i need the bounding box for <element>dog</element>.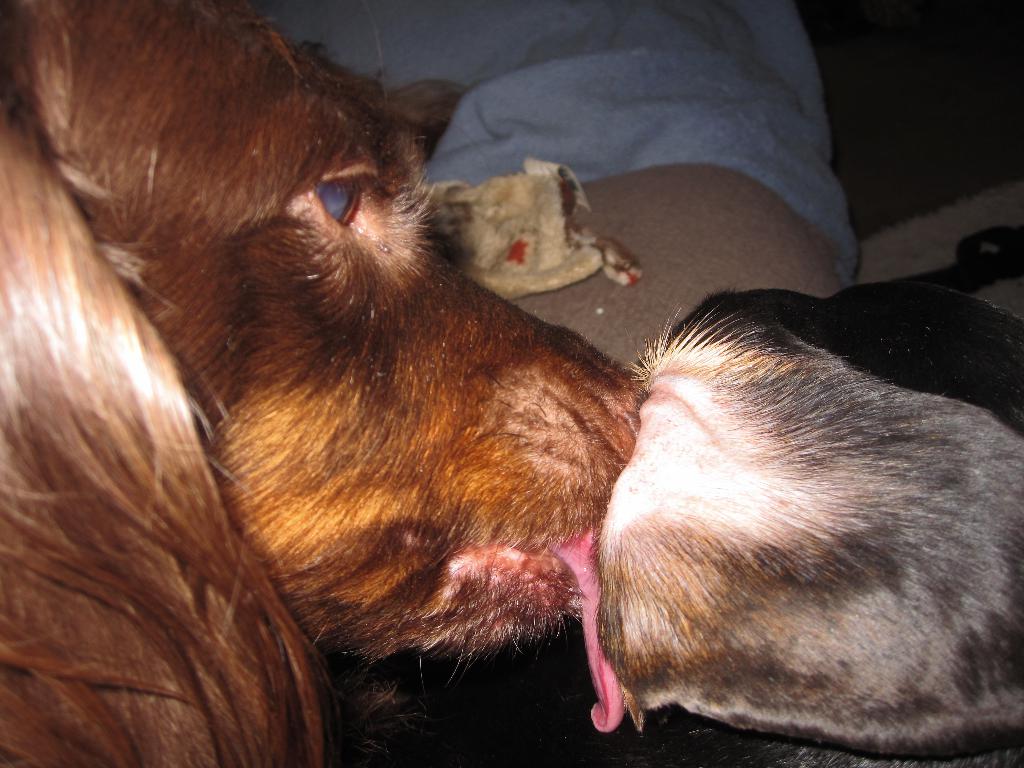
Here it is: box=[0, 0, 649, 767].
